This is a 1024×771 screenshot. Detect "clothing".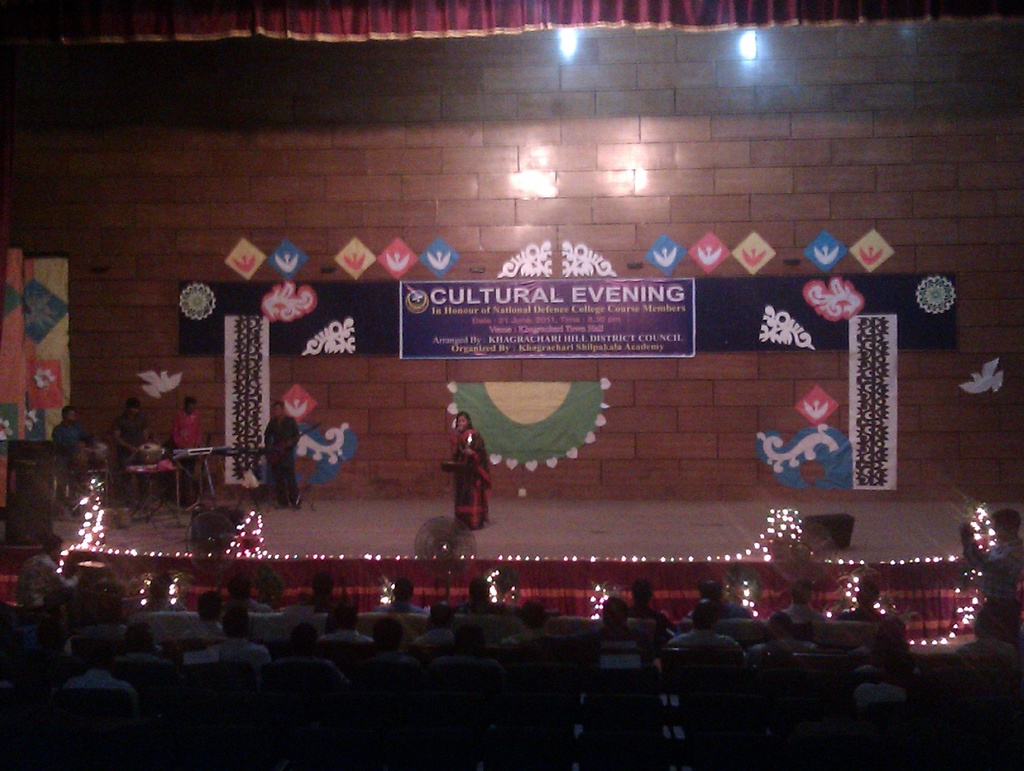
l=232, t=595, r=271, b=612.
